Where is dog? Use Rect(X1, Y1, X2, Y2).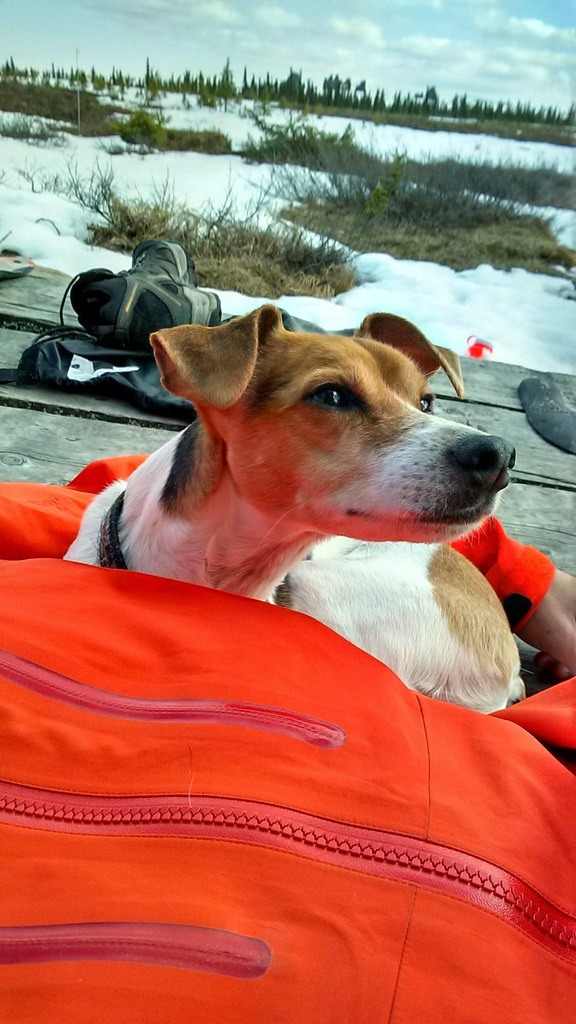
Rect(61, 298, 575, 705).
